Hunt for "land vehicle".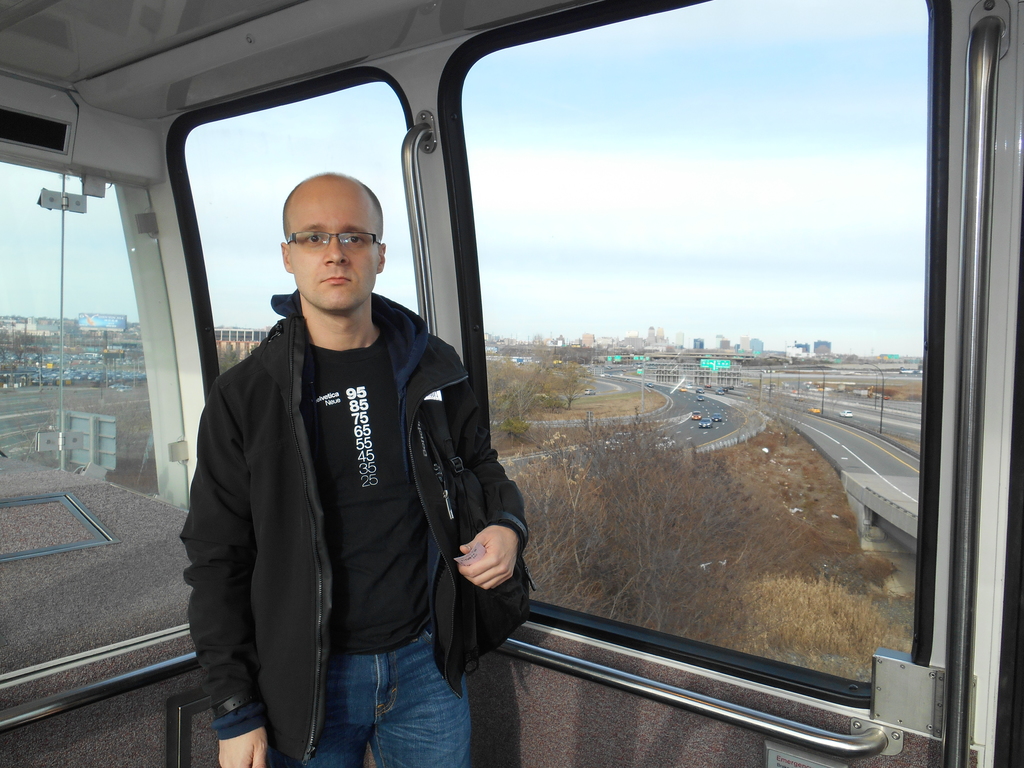
Hunted down at rect(694, 386, 705, 395).
